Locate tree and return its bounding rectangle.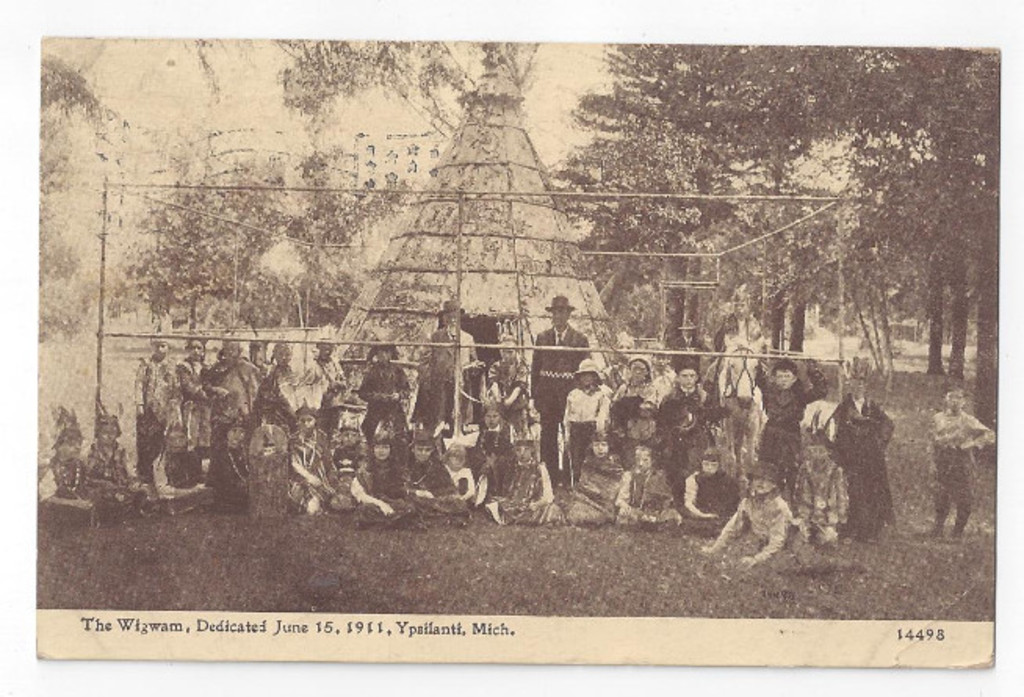
BBox(808, 45, 1002, 459).
